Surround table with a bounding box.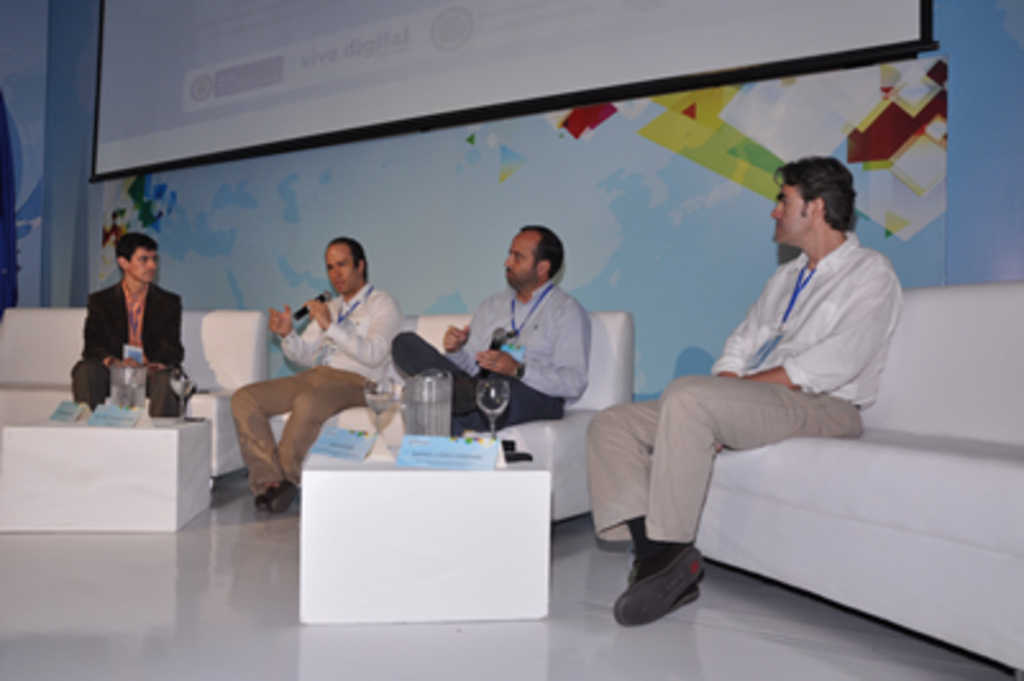
select_region(302, 448, 558, 622).
